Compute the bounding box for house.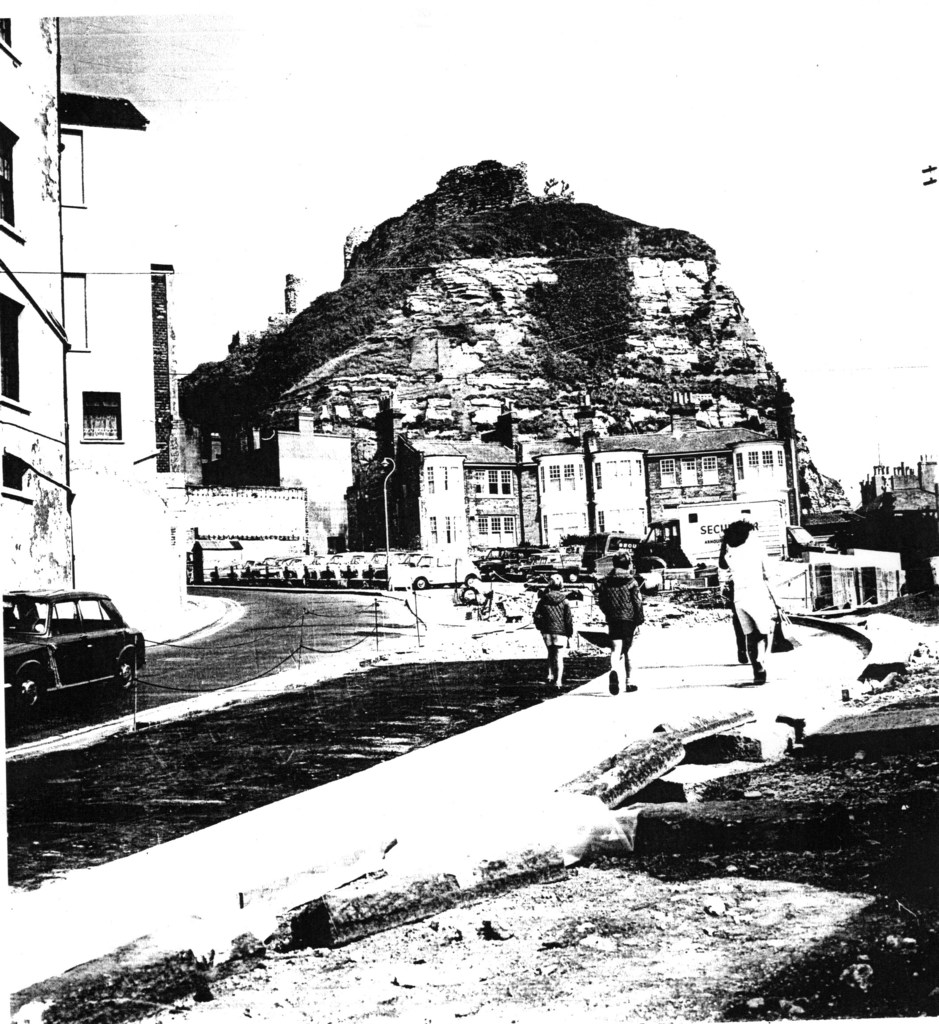
[801,545,915,616].
